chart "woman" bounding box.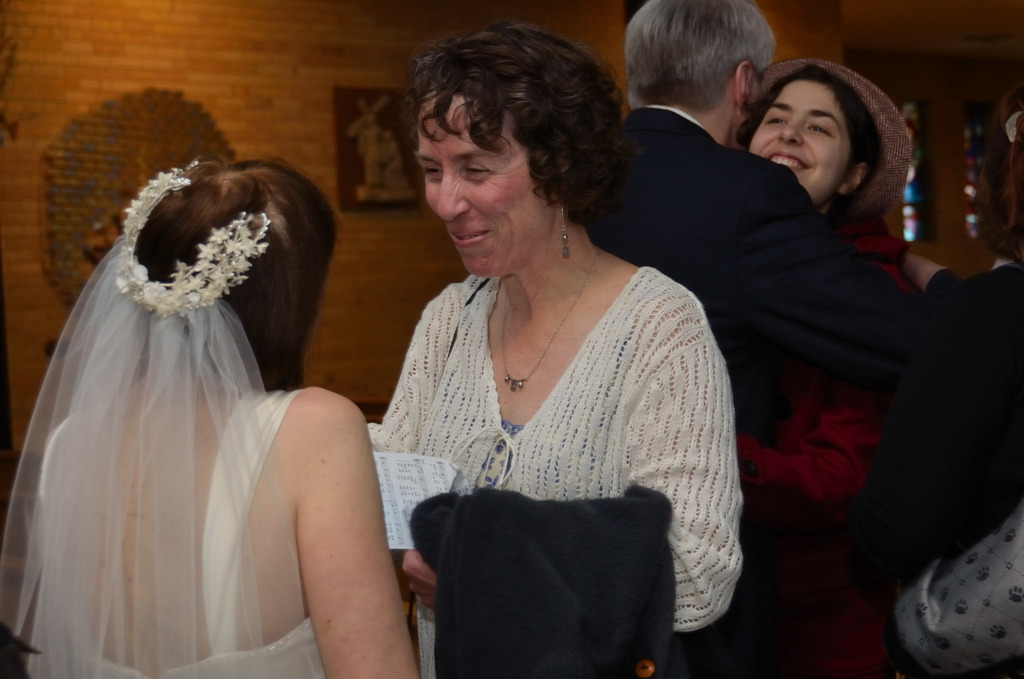
Charted: box=[351, 28, 753, 666].
